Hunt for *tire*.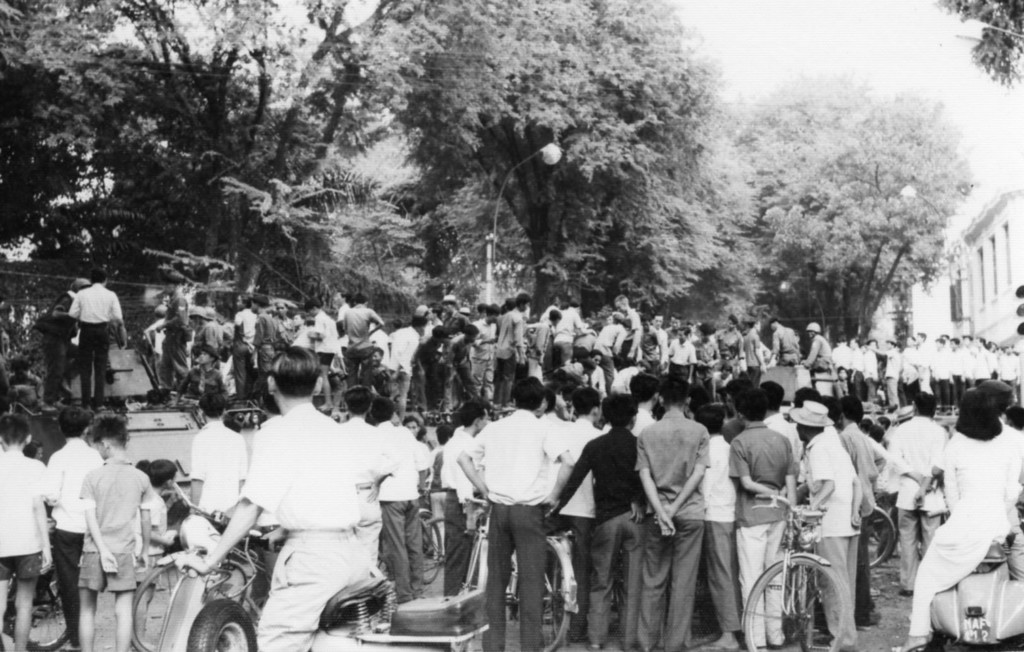
Hunted down at 861,503,900,571.
